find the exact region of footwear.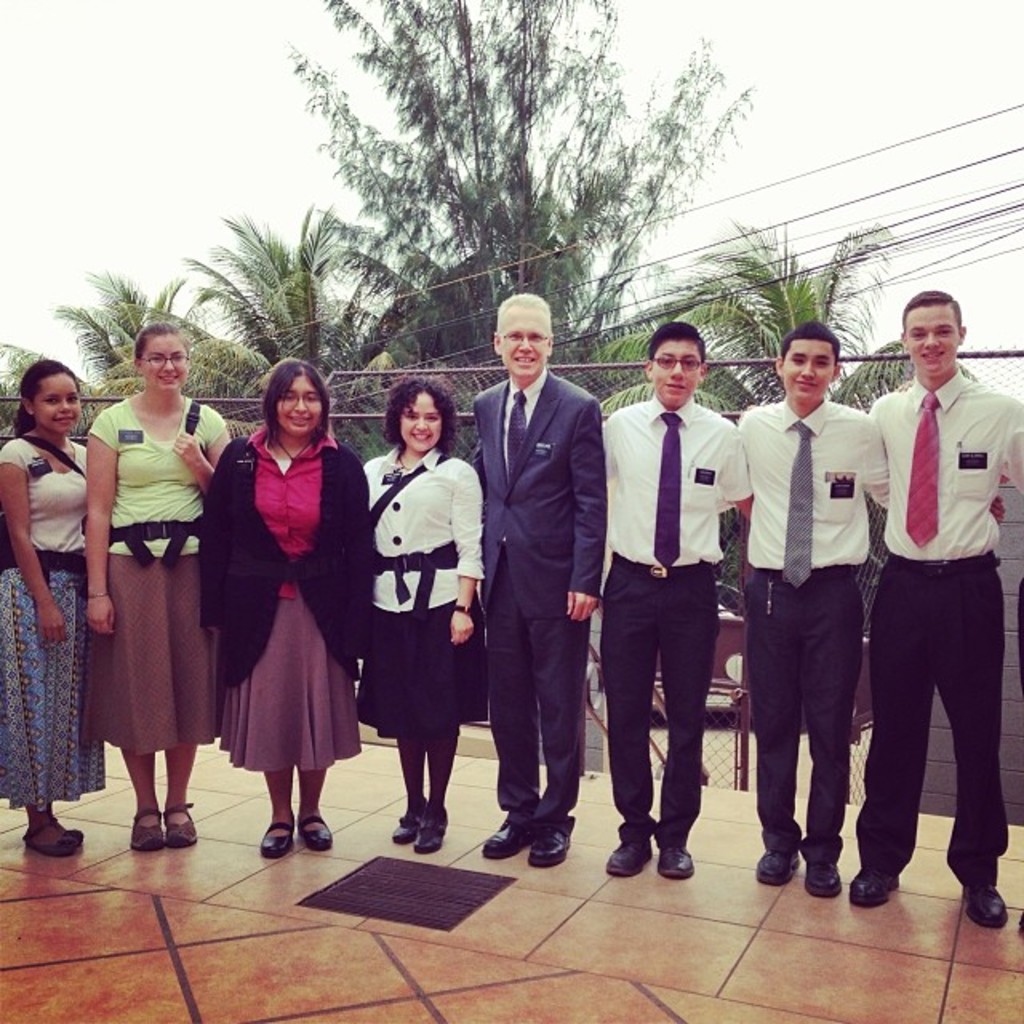
Exact region: 254 813 298 858.
